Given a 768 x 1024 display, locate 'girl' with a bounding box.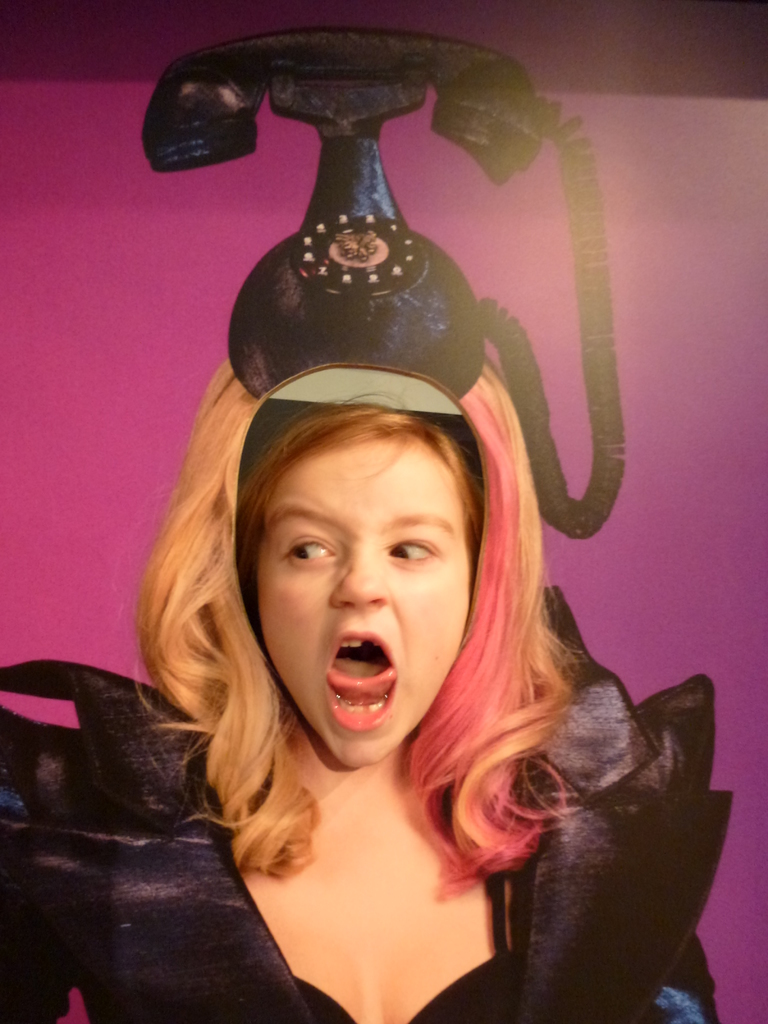
Located: box(0, 349, 737, 1023).
